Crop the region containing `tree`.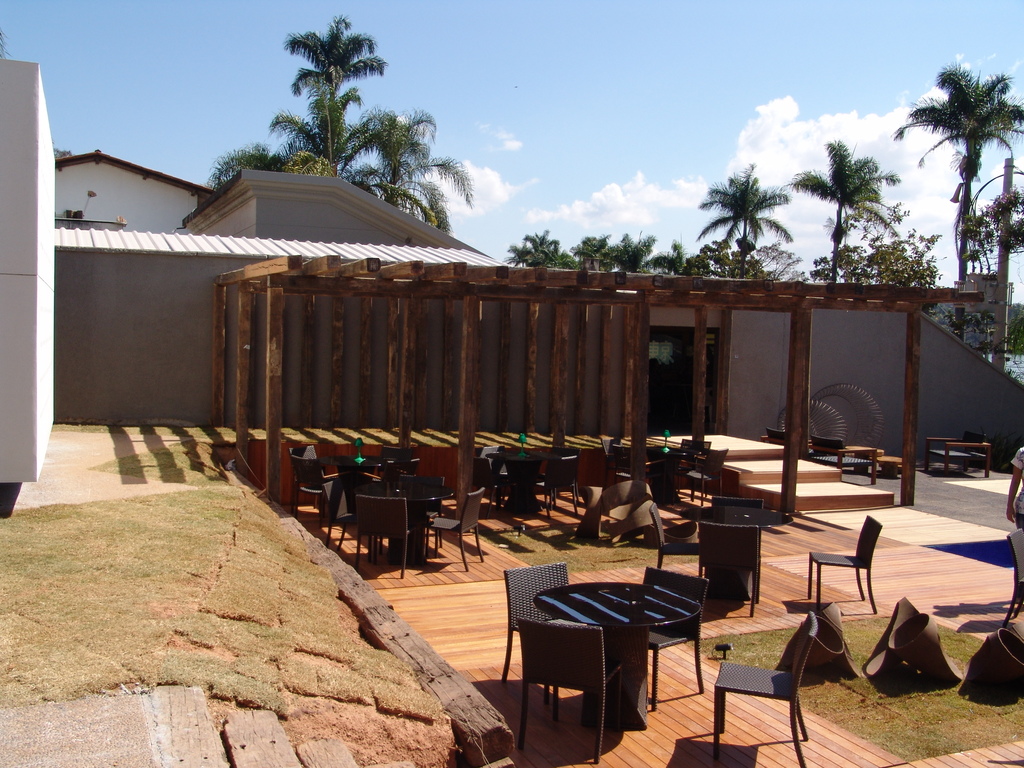
Crop region: l=794, t=138, r=895, b=292.
